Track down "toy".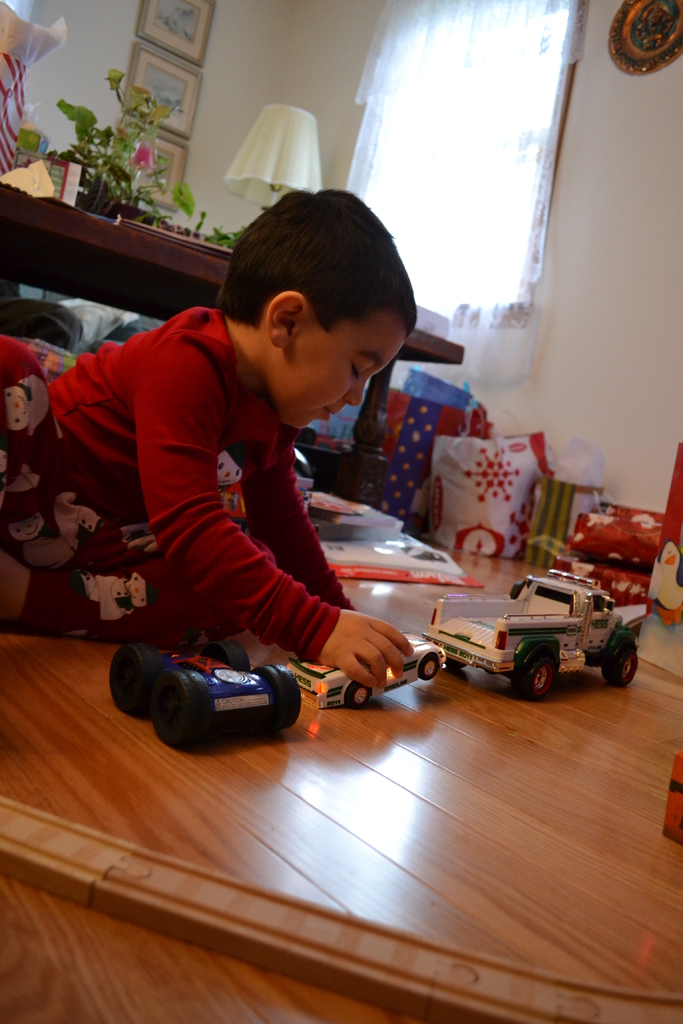
Tracked to 403:556:641:700.
